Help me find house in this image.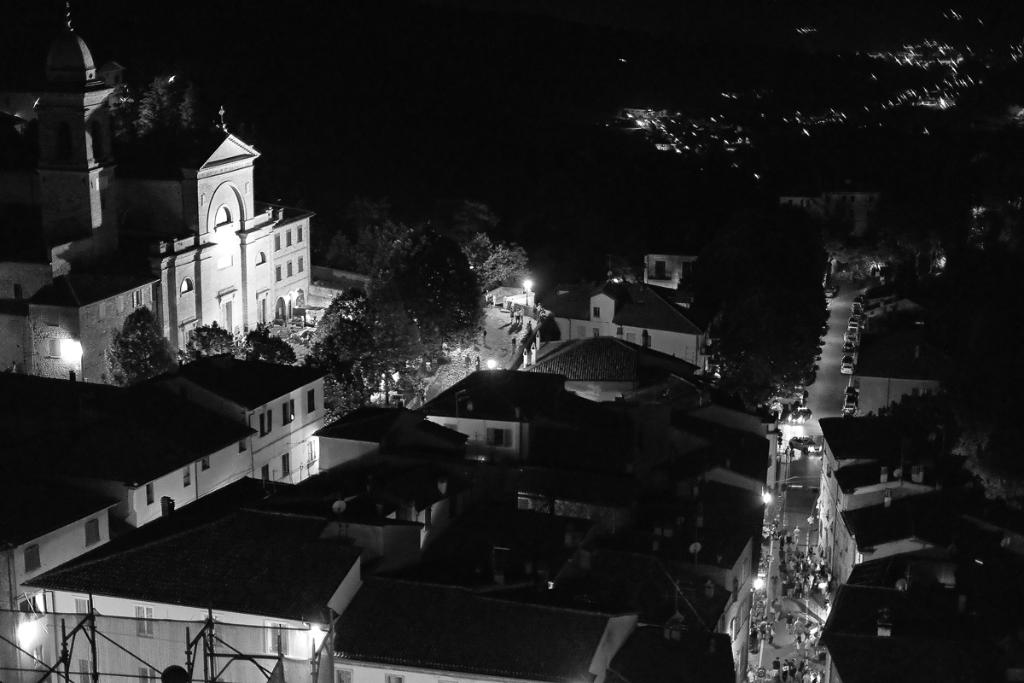
Found it: select_region(0, 363, 259, 608).
